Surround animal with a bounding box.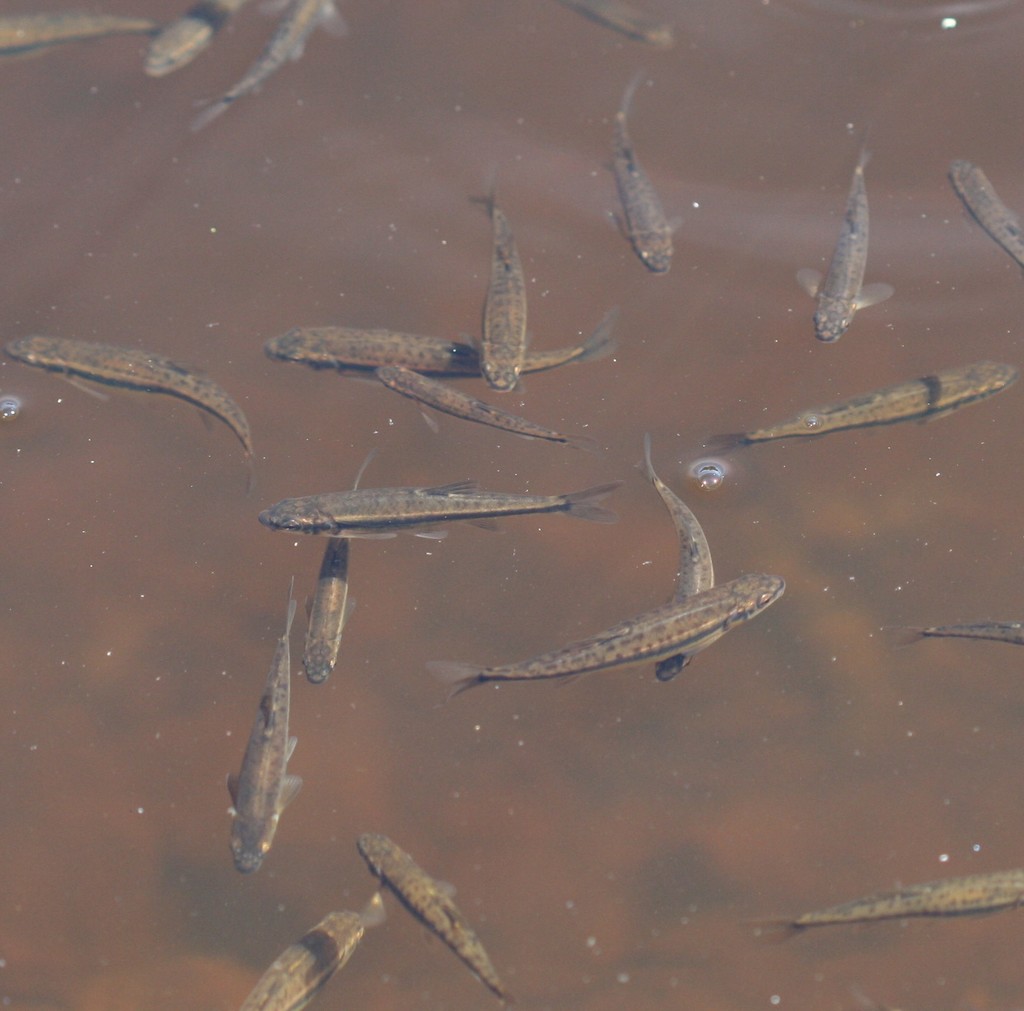
{"left": 0, "top": 10, "right": 166, "bottom": 53}.
